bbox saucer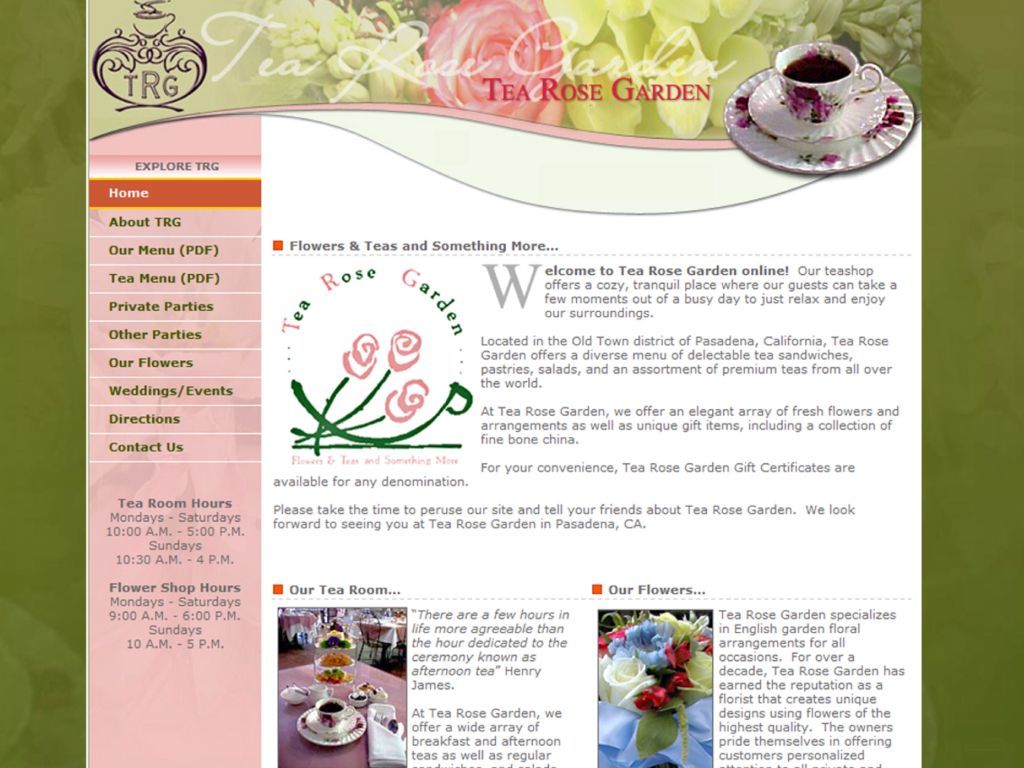
select_region(298, 706, 365, 748)
